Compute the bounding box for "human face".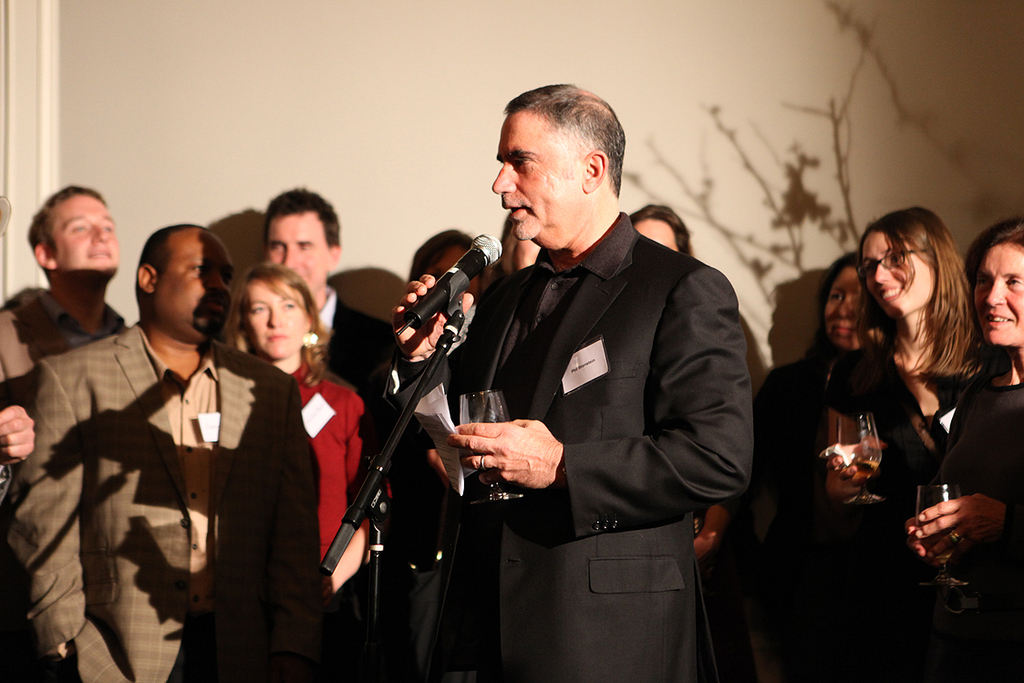
<box>245,285,306,355</box>.
